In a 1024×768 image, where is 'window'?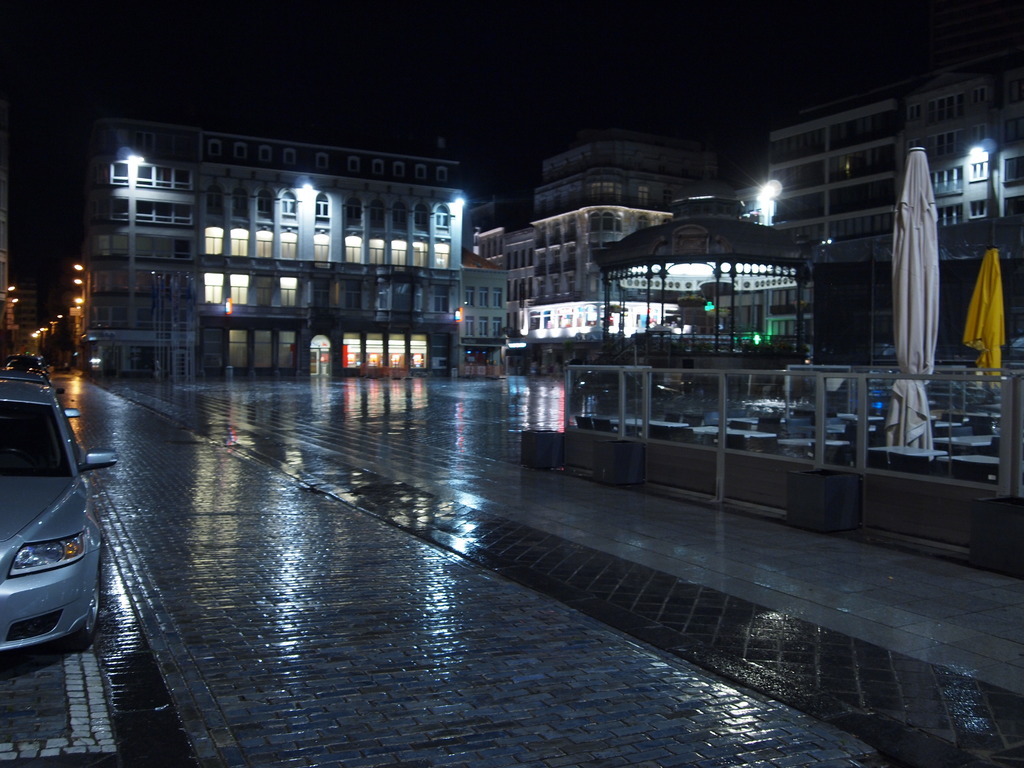
box=[540, 236, 546, 245].
